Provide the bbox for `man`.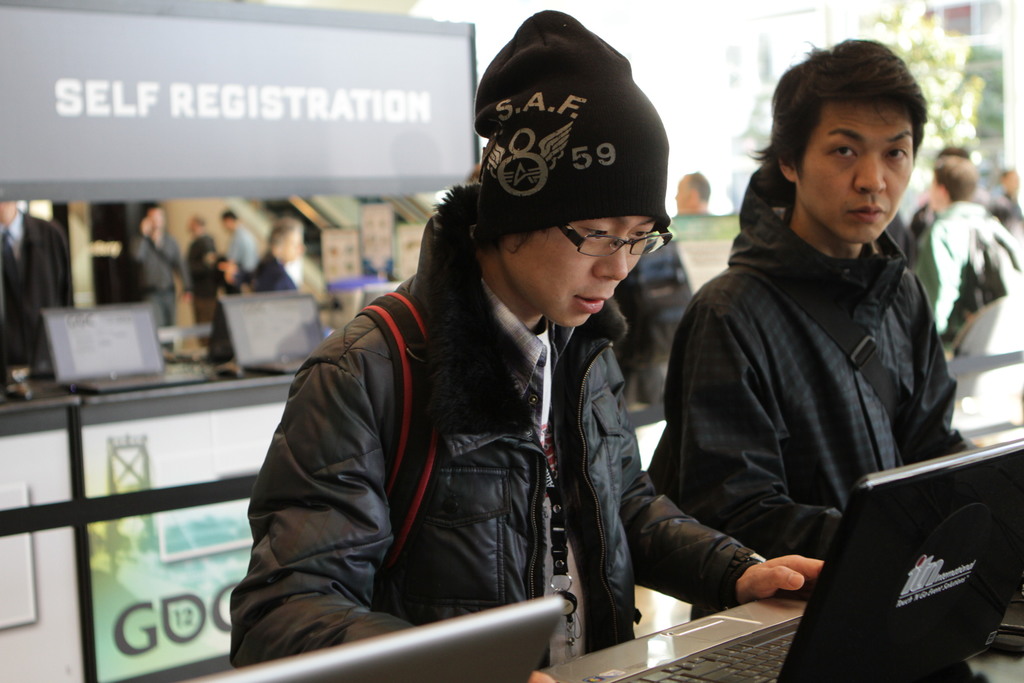
902, 144, 1023, 233.
